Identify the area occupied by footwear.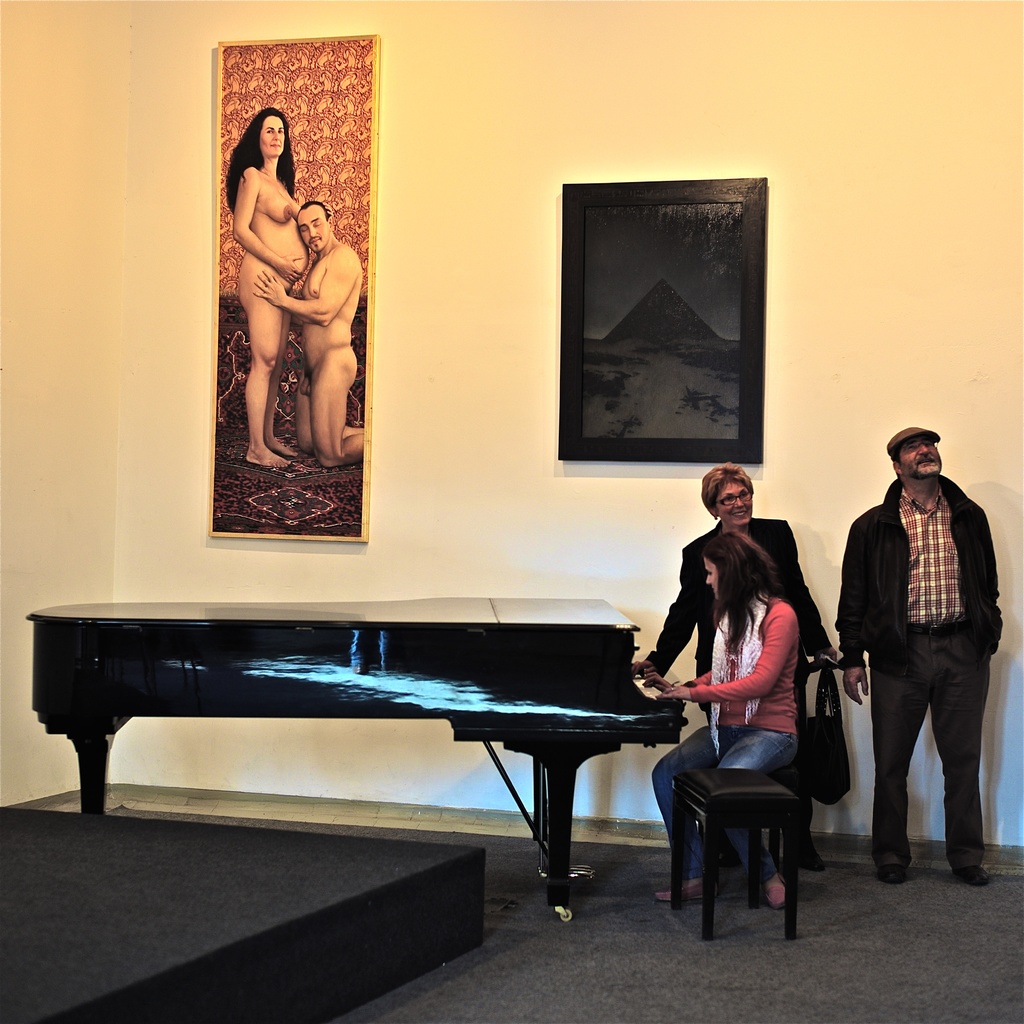
Area: [x1=796, y1=850, x2=824, y2=870].
